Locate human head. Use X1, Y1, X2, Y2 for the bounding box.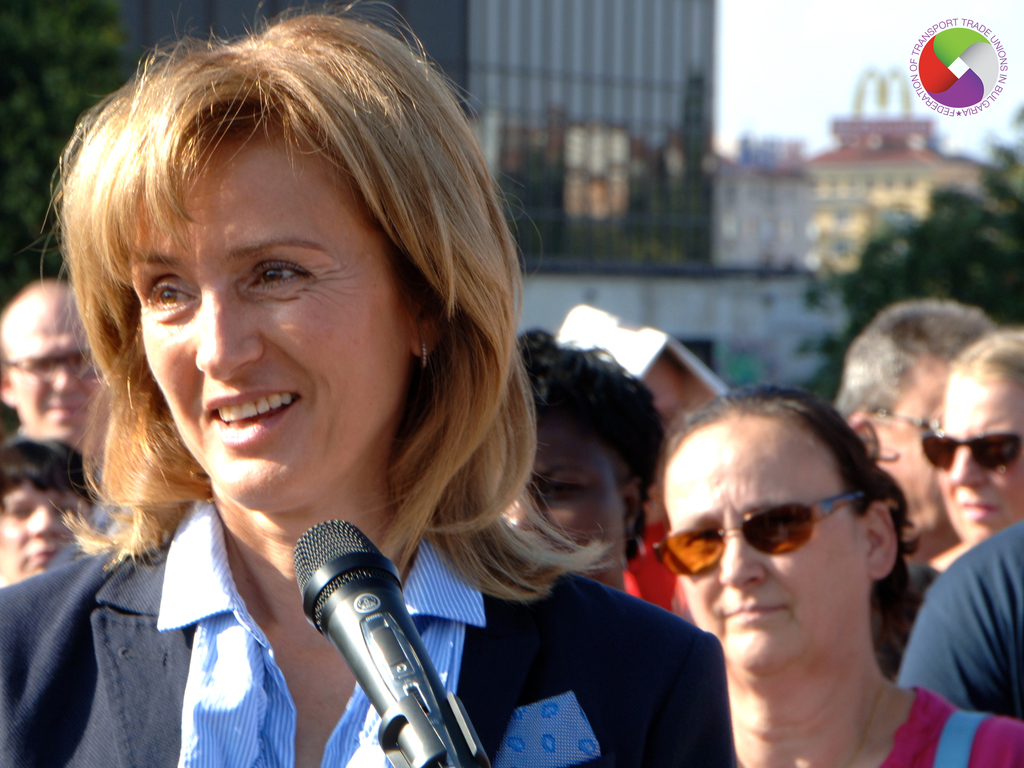
660, 386, 901, 683.
